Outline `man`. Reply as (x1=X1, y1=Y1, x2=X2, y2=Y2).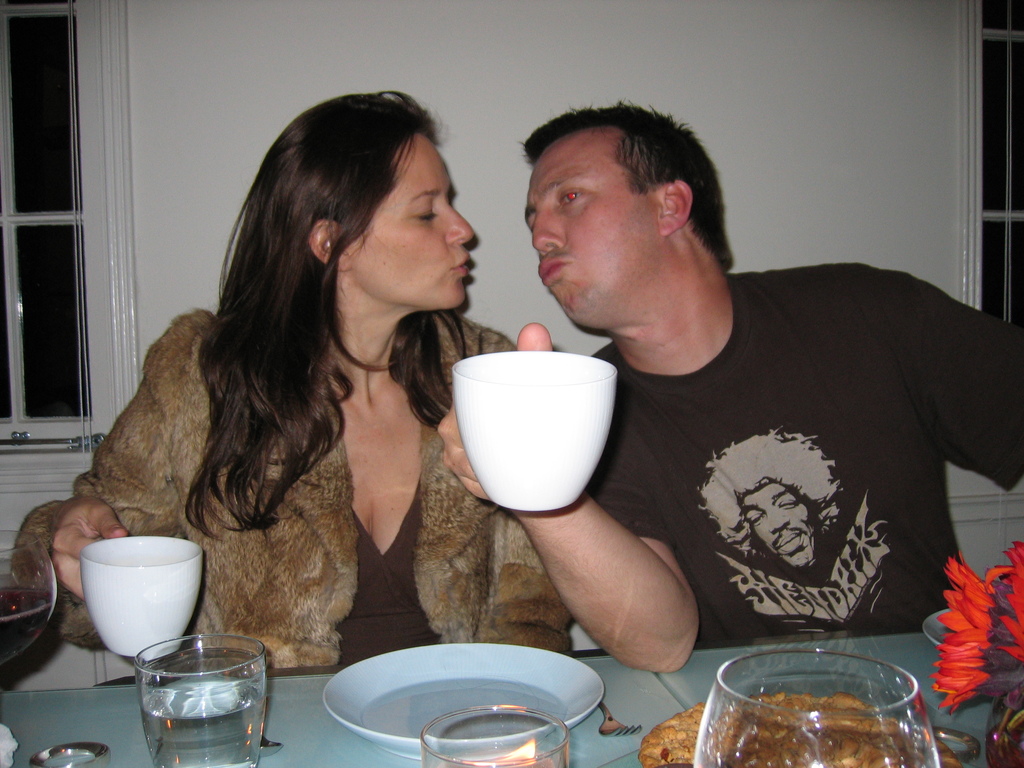
(x1=446, y1=106, x2=1011, y2=700).
